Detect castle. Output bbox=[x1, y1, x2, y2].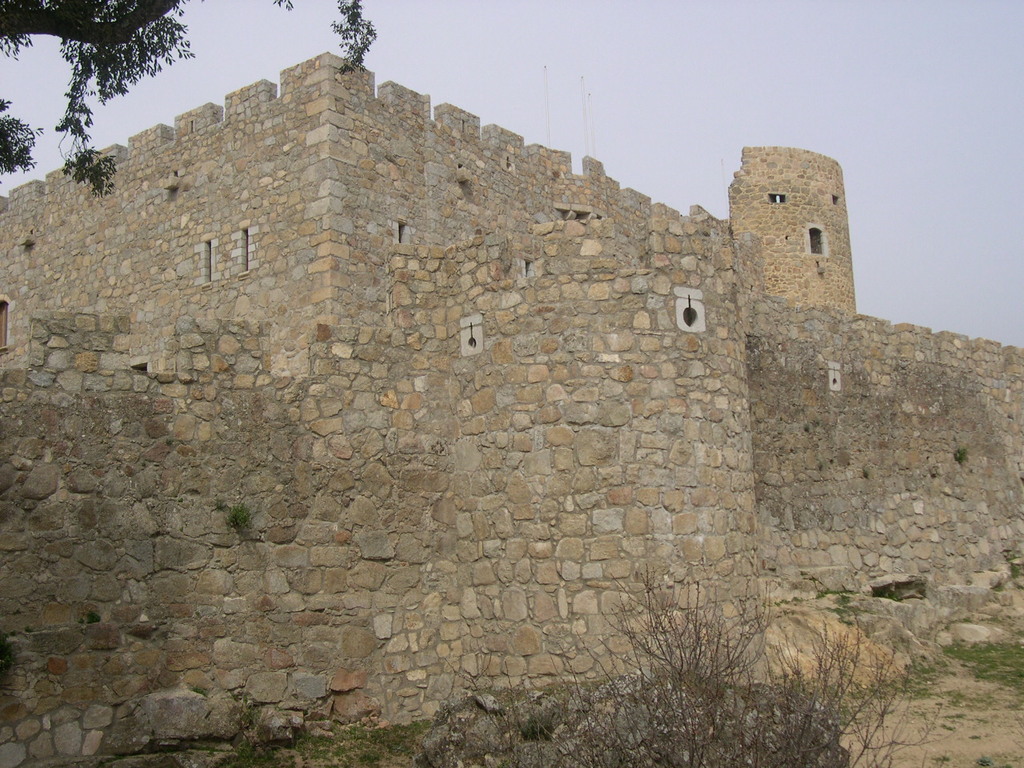
bbox=[0, 51, 1023, 767].
